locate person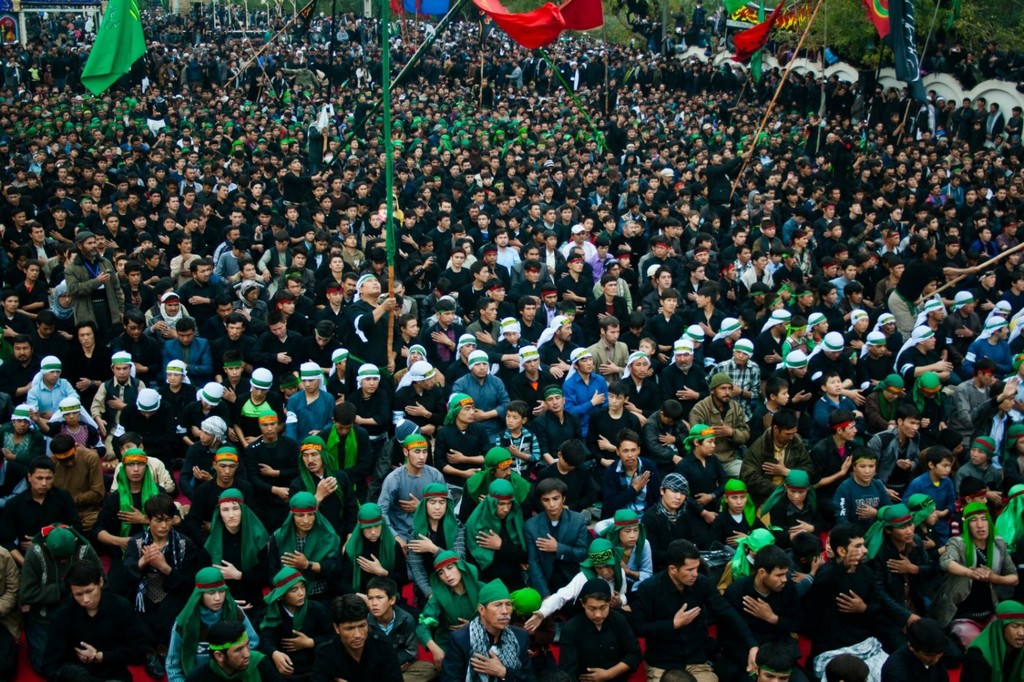
<region>778, 350, 811, 405</region>
